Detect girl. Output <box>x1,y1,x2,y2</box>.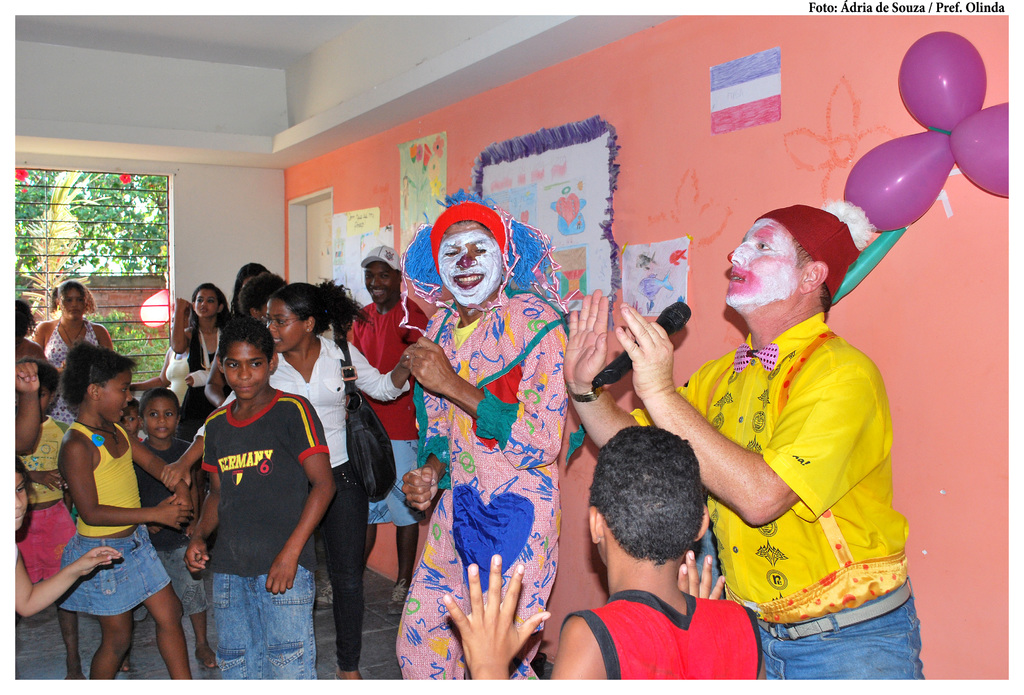
<box>55,338,191,683</box>.
